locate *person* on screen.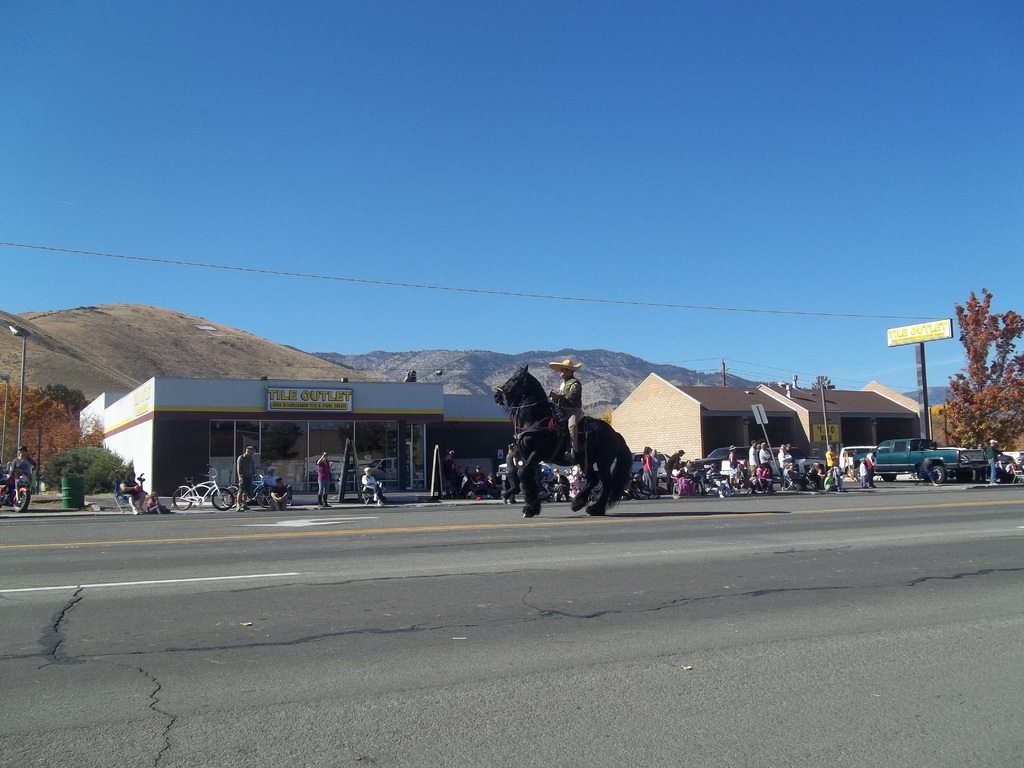
On screen at [x1=273, y1=477, x2=294, y2=515].
